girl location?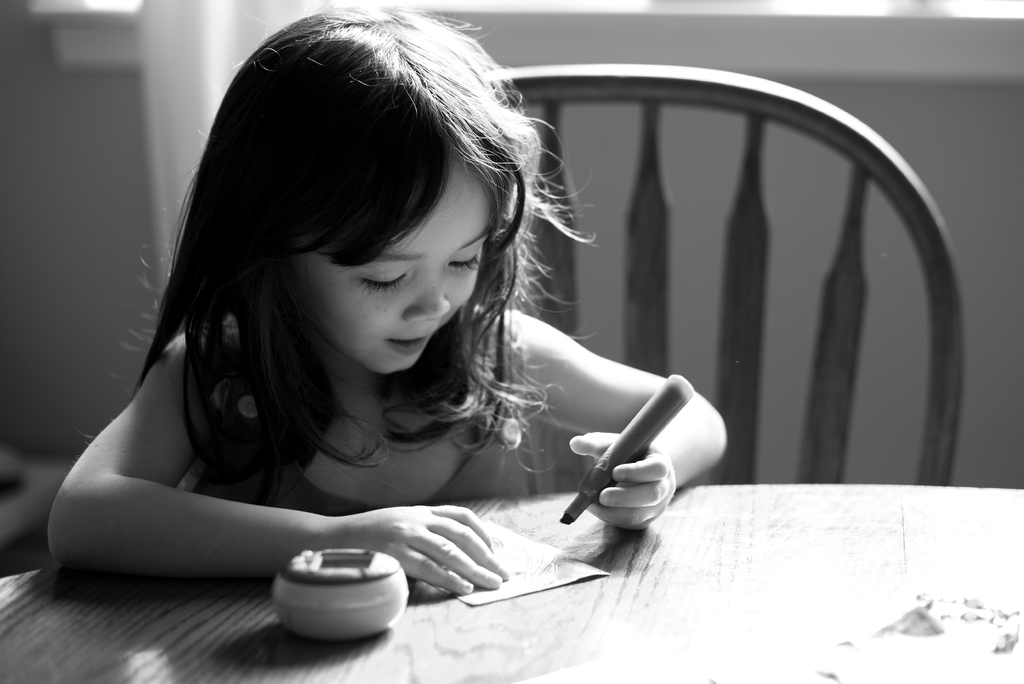
locate(49, 0, 731, 595)
